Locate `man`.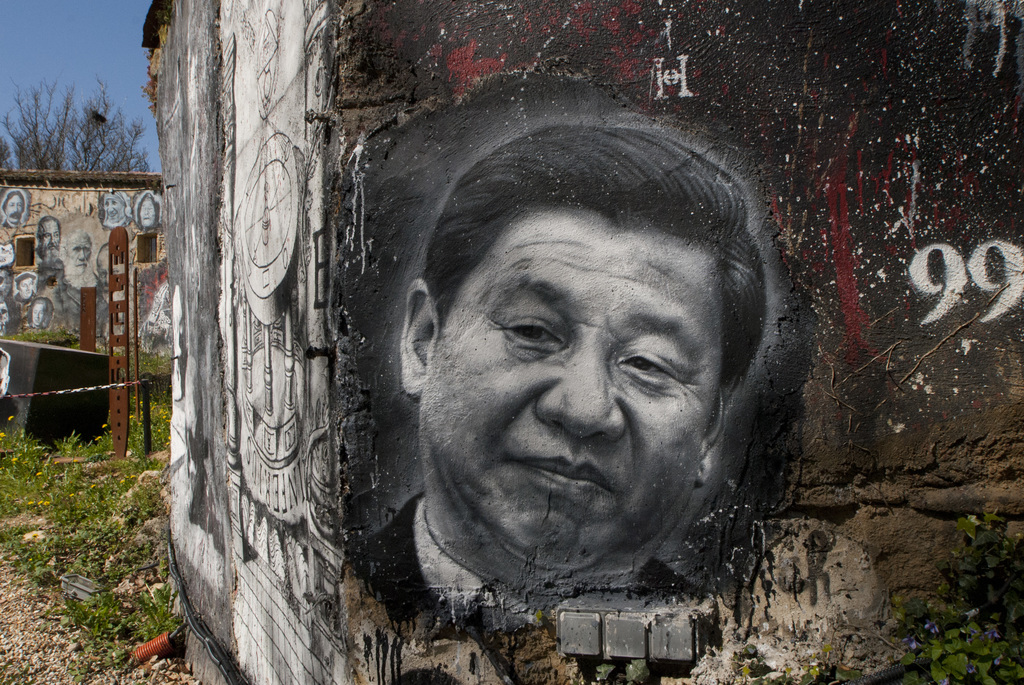
Bounding box: detection(16, 272, 38, 303).
